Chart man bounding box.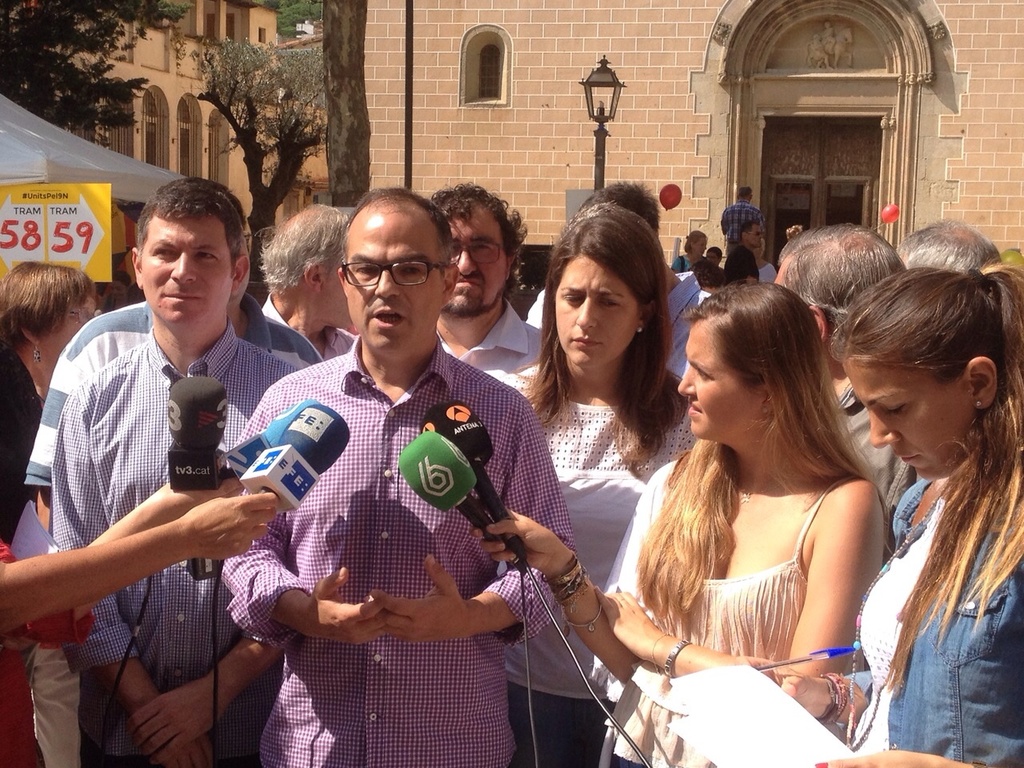
Charted: box(261, 199, 355, 359).
